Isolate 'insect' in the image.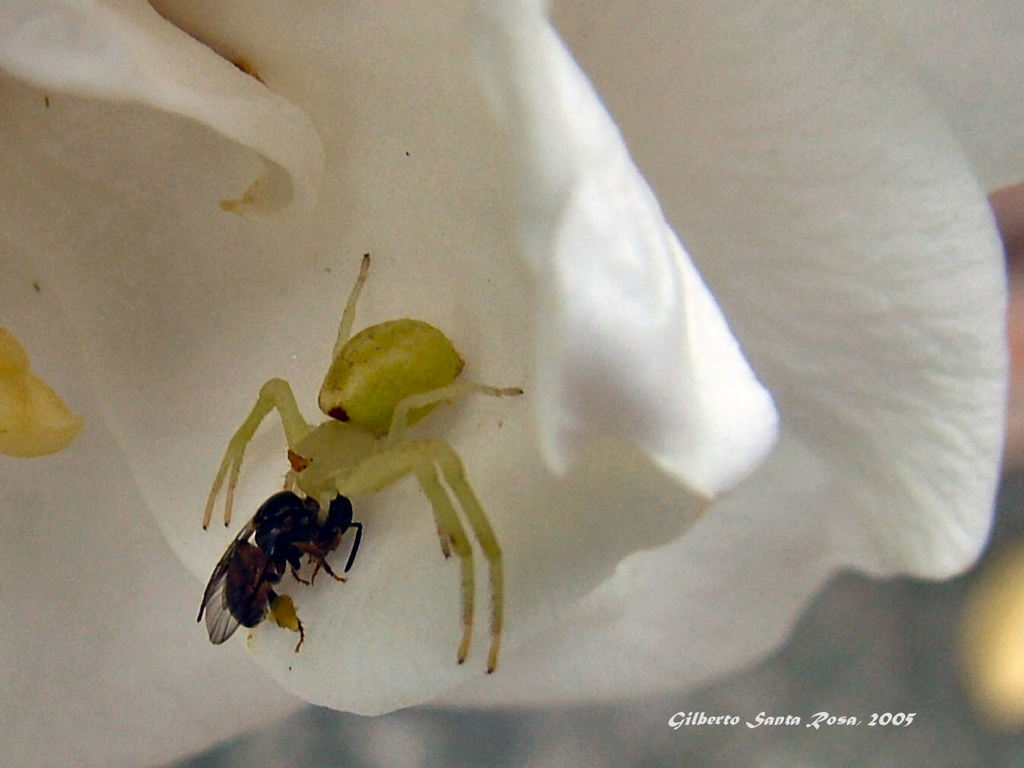
Isolated region: x1=202 y1=489 x2=365 y2=655.
